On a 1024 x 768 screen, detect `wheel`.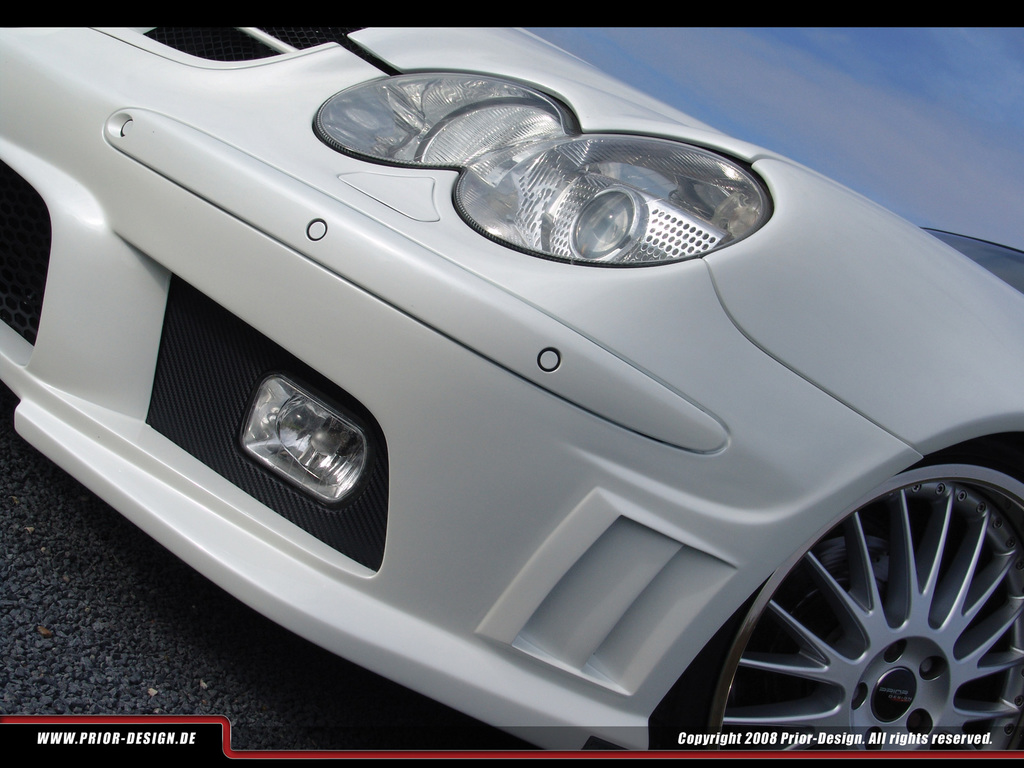
(719, 449, 1017, 739).
